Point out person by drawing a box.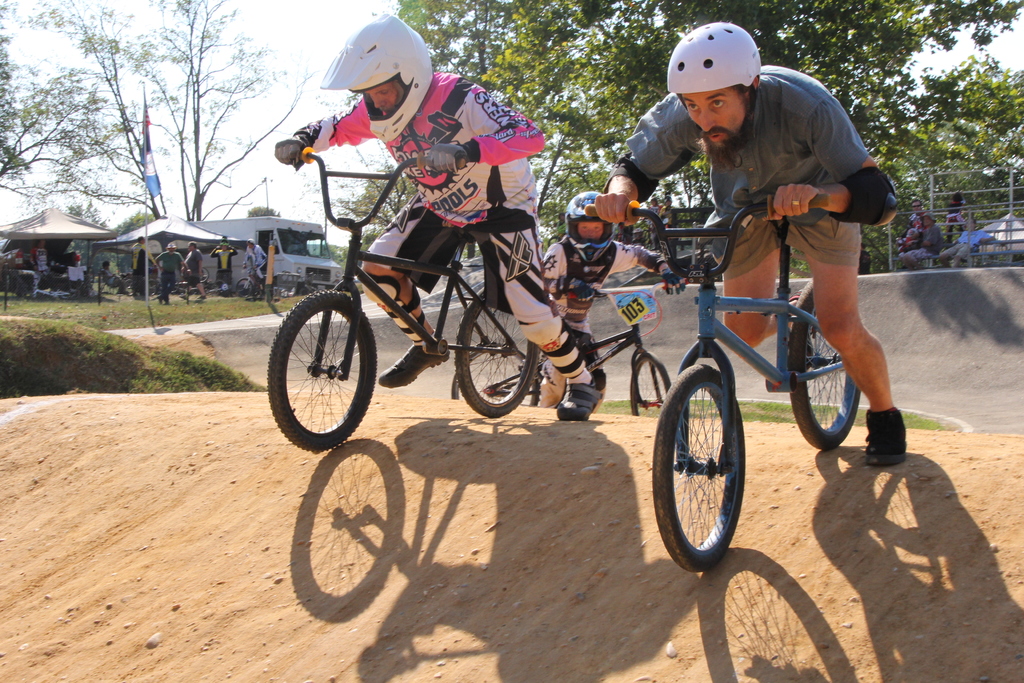
bbox=(906, 199, 927, 230).
